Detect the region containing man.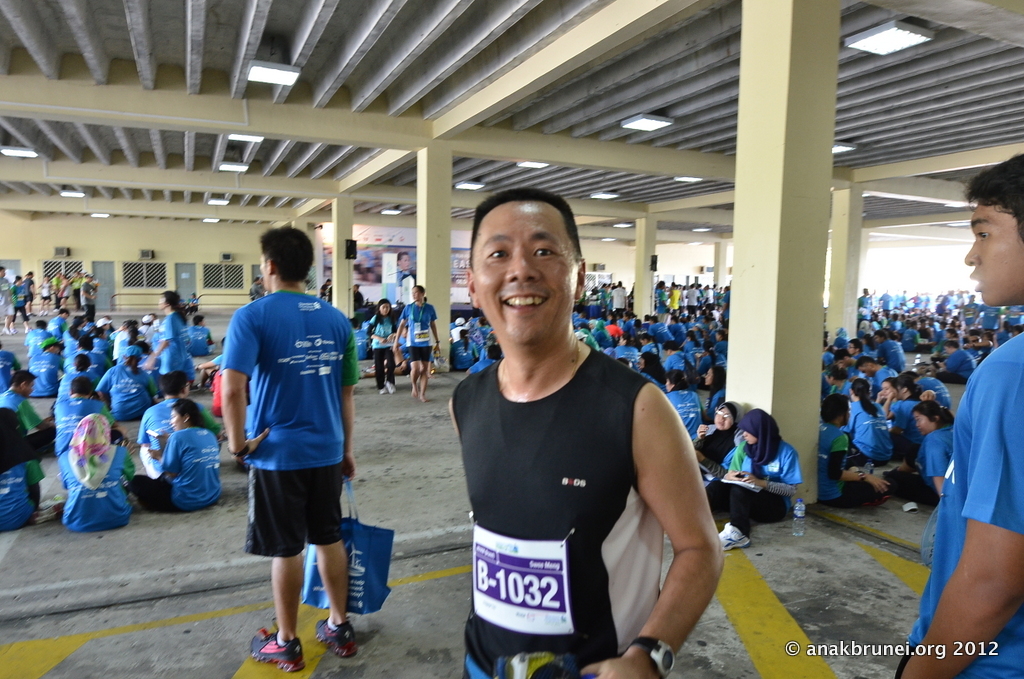
(x1=60, y1=355, x2=100, y2=395).
